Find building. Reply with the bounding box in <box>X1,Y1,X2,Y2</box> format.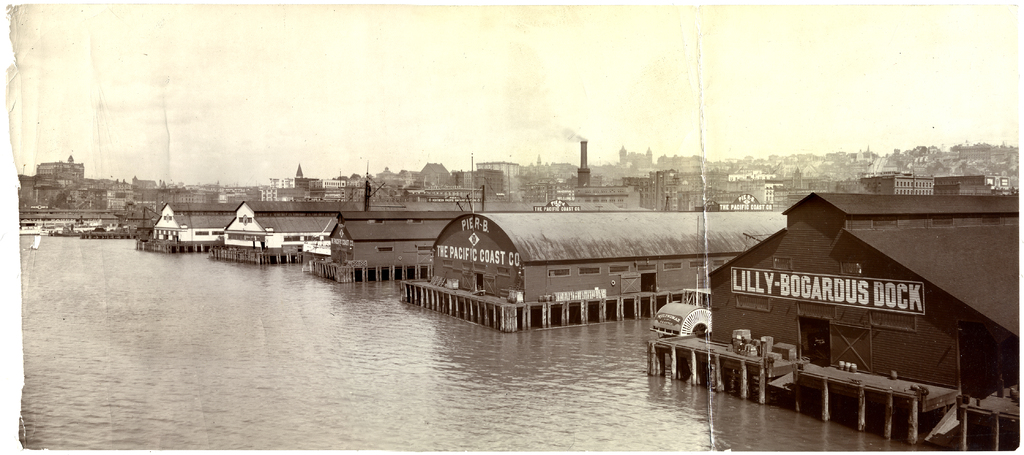
<box>648,173,1016,447</box>.
